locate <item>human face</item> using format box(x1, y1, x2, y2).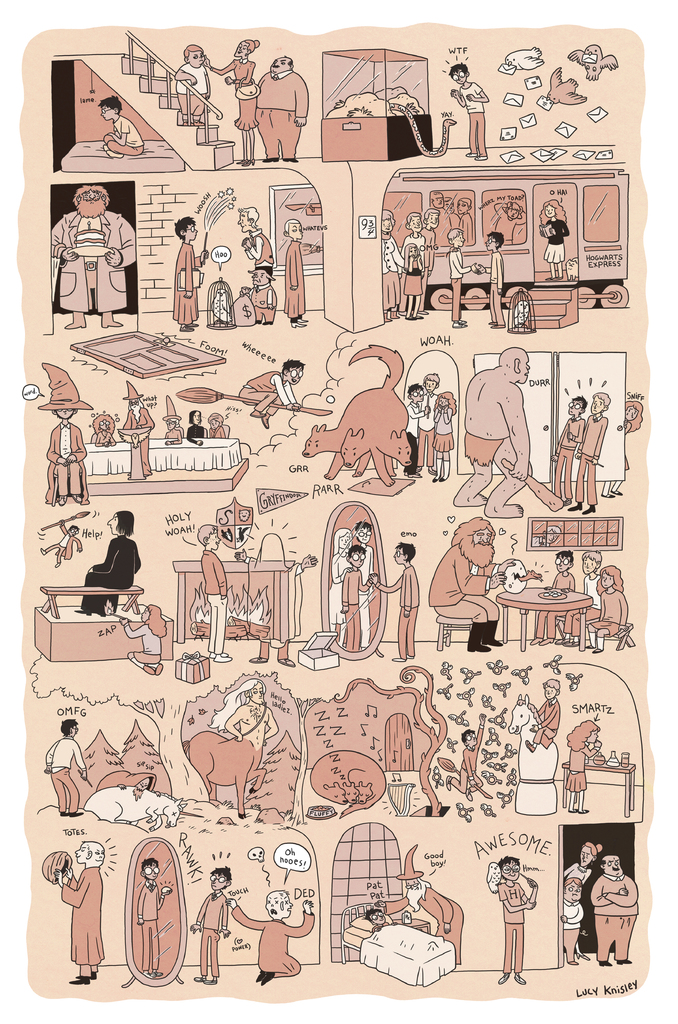
box(62, 524, 78, 535).
